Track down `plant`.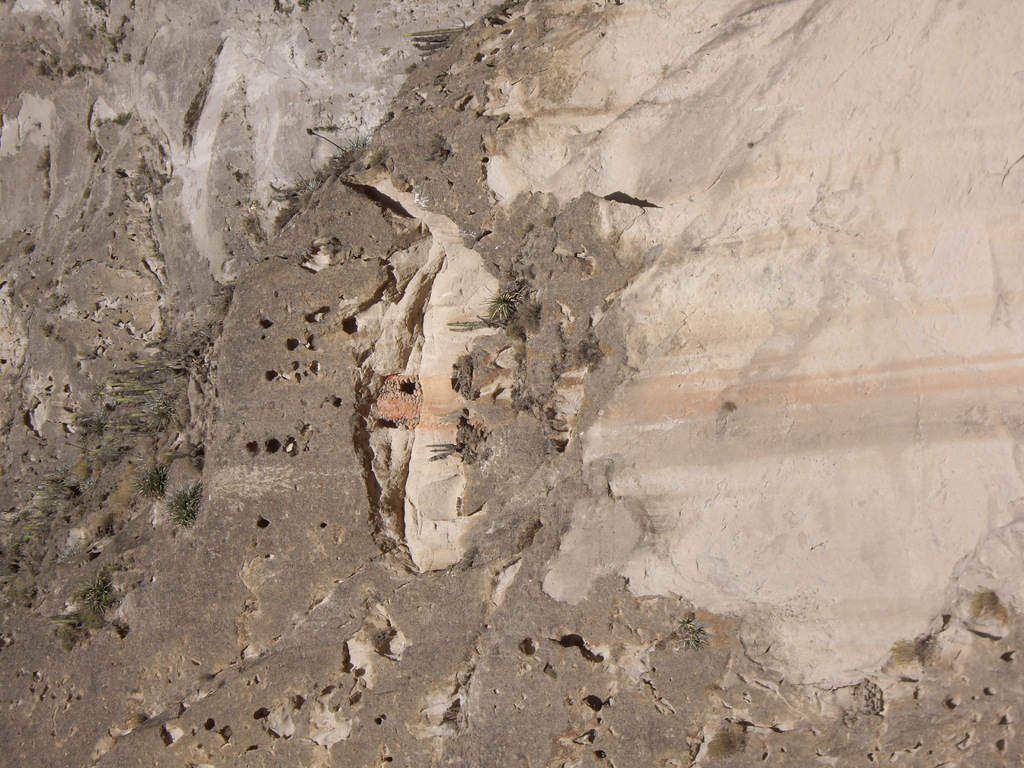
Tracked to Rect(140, 462, 166, 514).
